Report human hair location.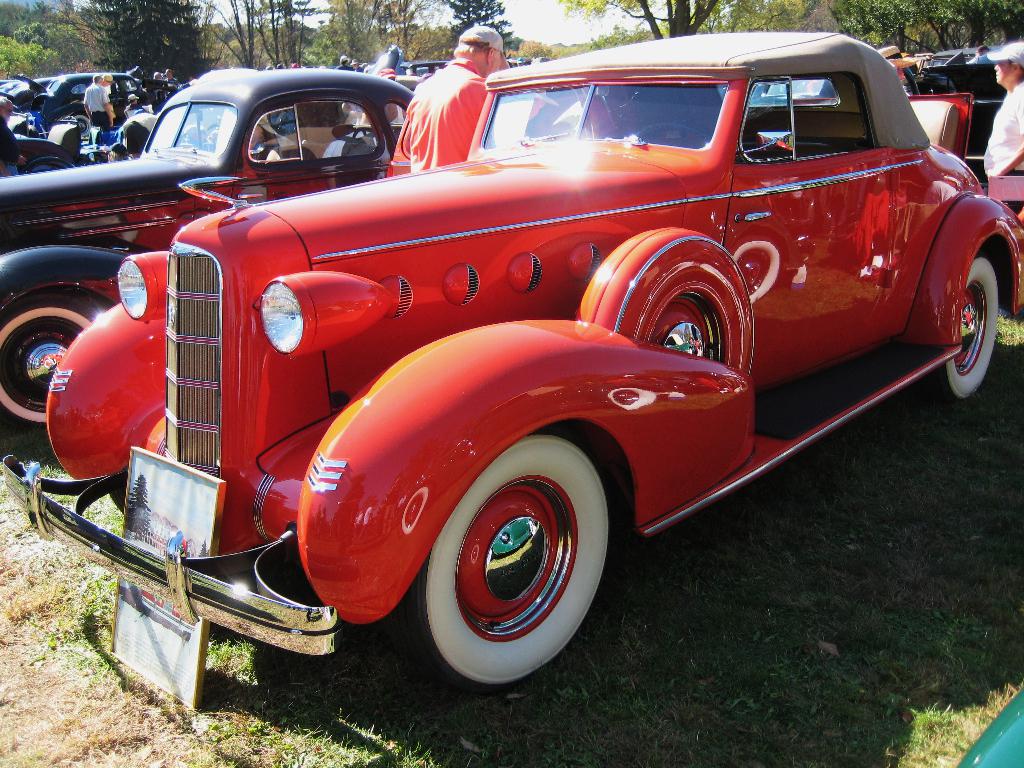
Report: region(1011, 62, 1023, 87).
